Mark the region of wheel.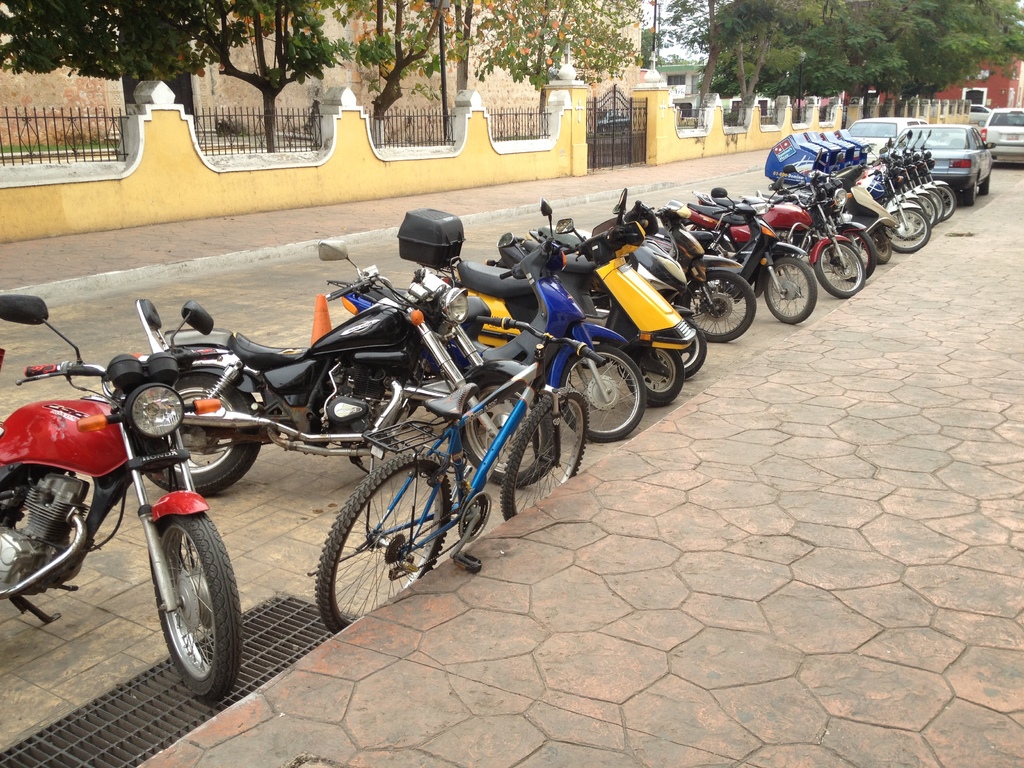
Region: <box>307,452,448,629</box>.
